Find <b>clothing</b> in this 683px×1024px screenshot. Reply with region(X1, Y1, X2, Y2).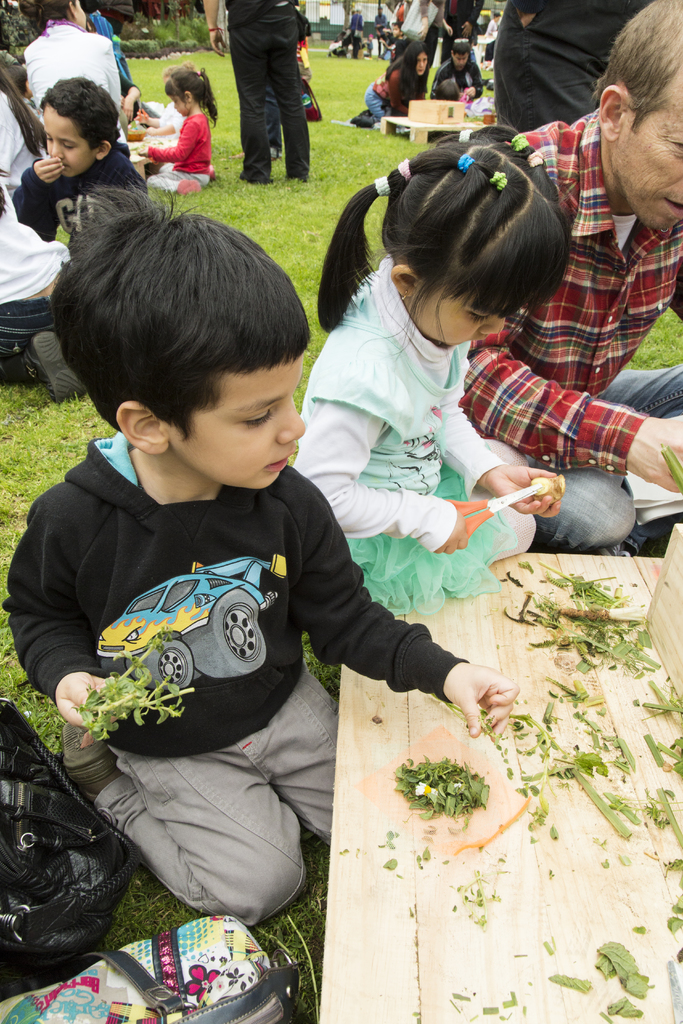
region(441, 0, 482, 60).
